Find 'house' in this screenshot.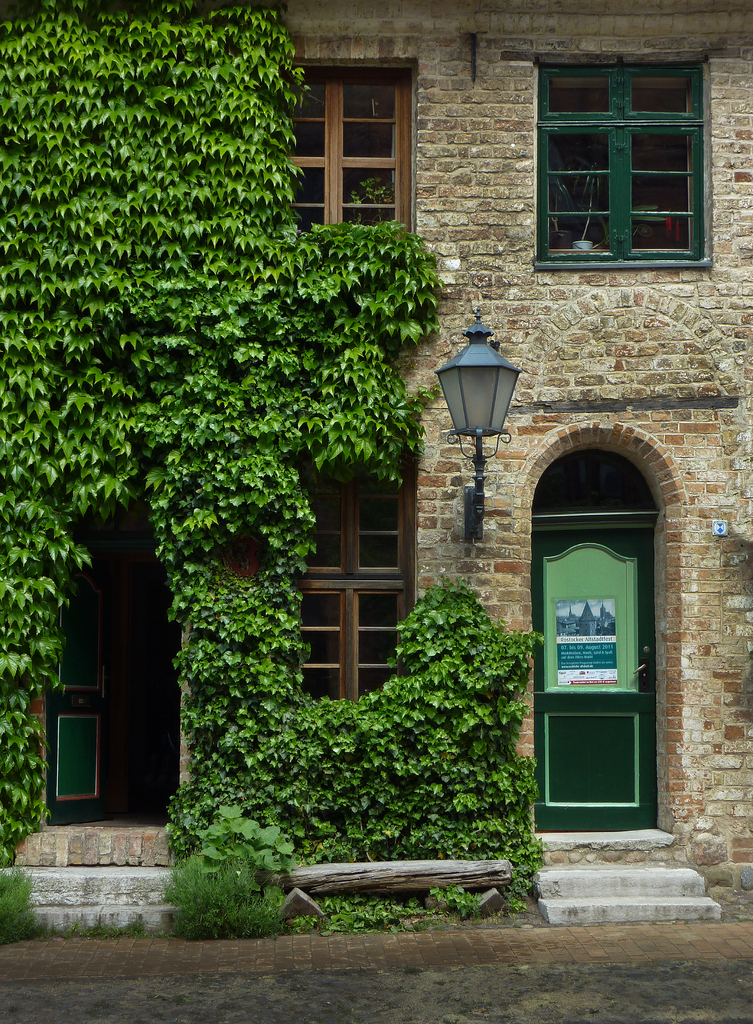
The bounding box for 'house' is bbox=(15, 0, 752, 867).
